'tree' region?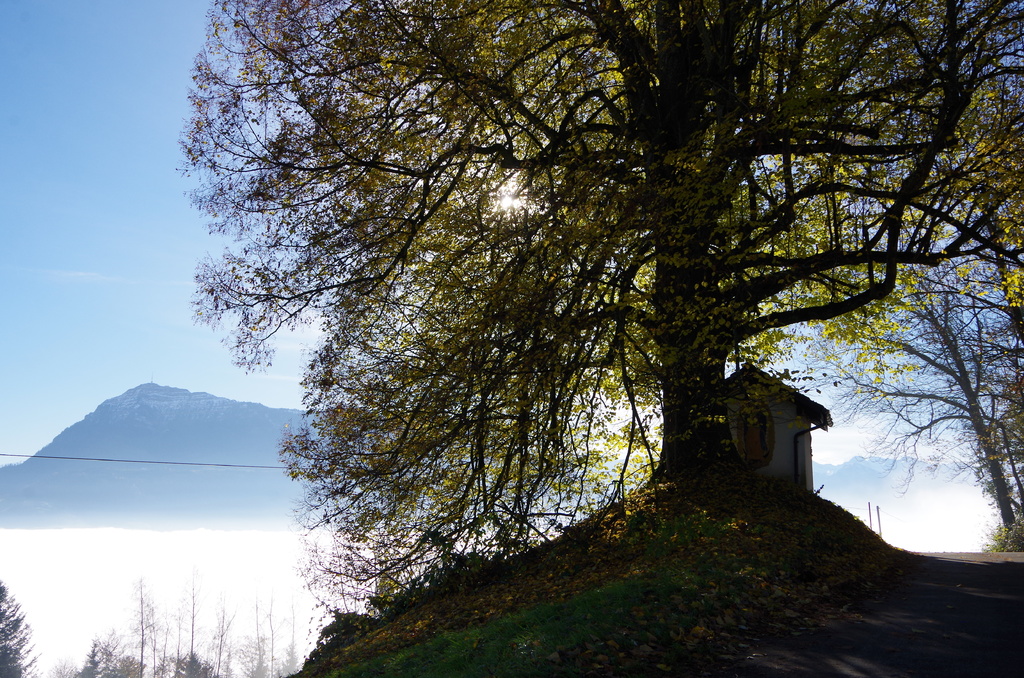
bbox=[812, 194, 1023, 555]
